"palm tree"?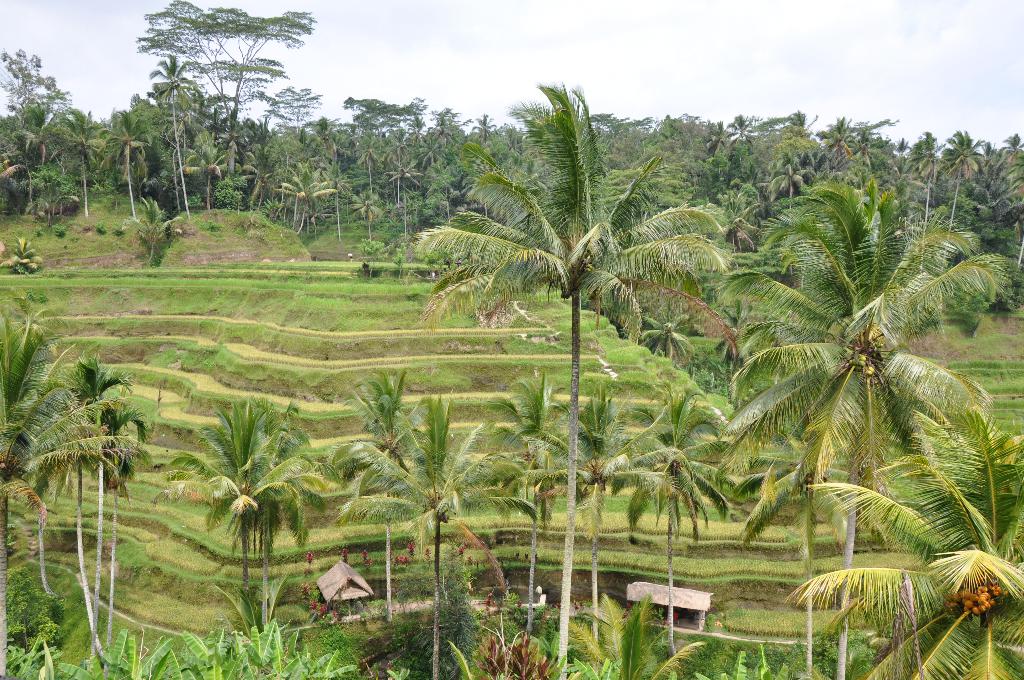
[x1=0, y1=320, x2=93, y2=677]
